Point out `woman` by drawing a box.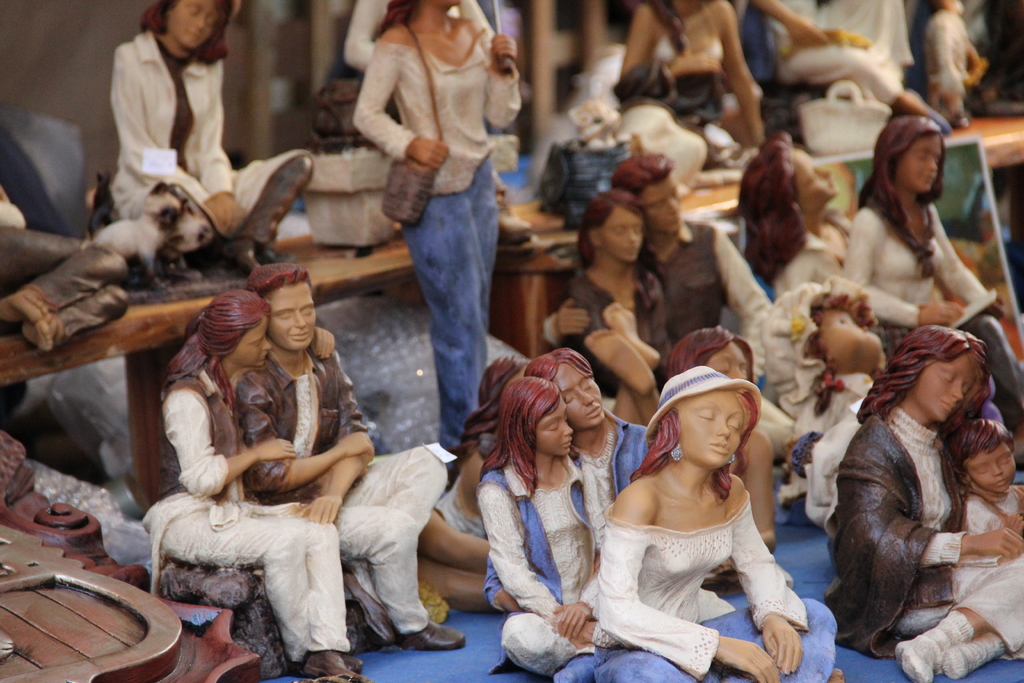
351,0,527,472.
